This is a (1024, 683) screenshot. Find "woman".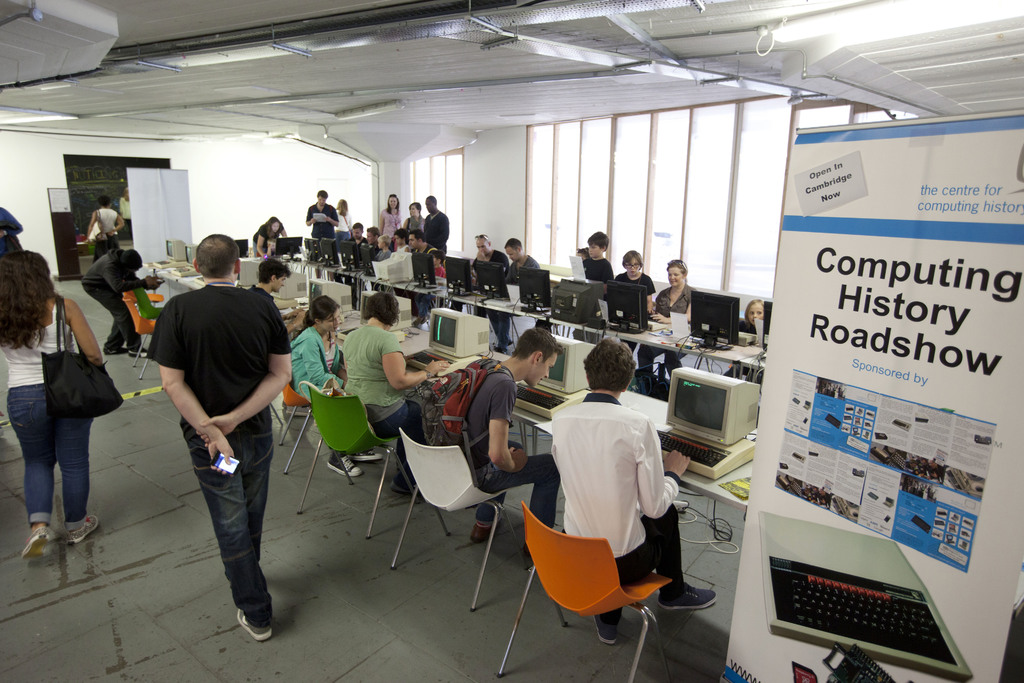
Bounding box: 8/247/115/559.
